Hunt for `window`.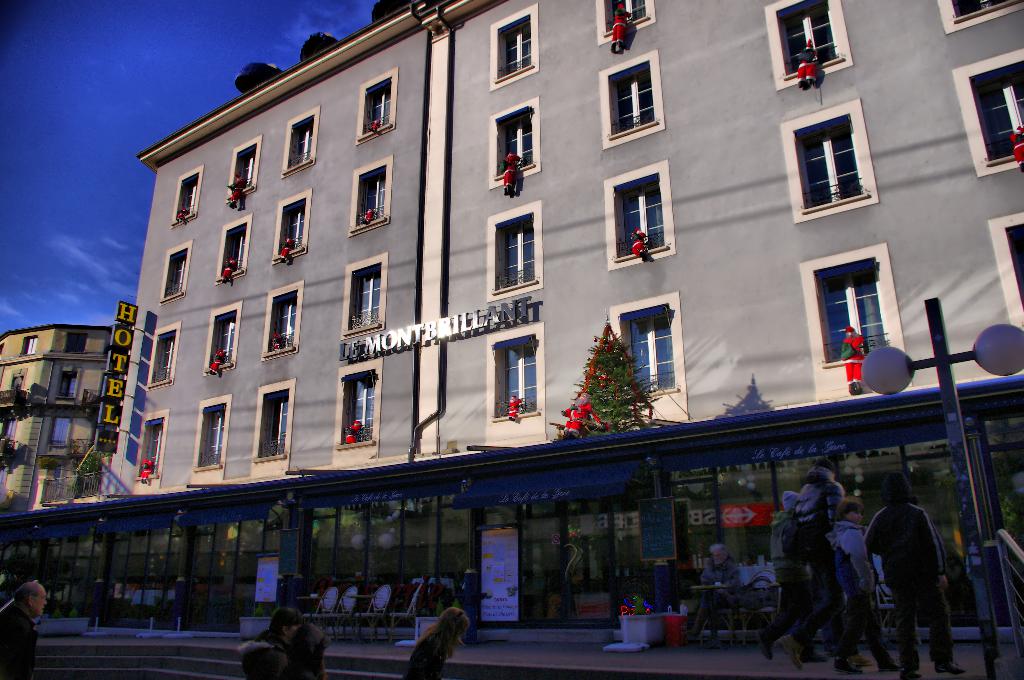
Hunted down at locate(20, 337, 38, 359).
